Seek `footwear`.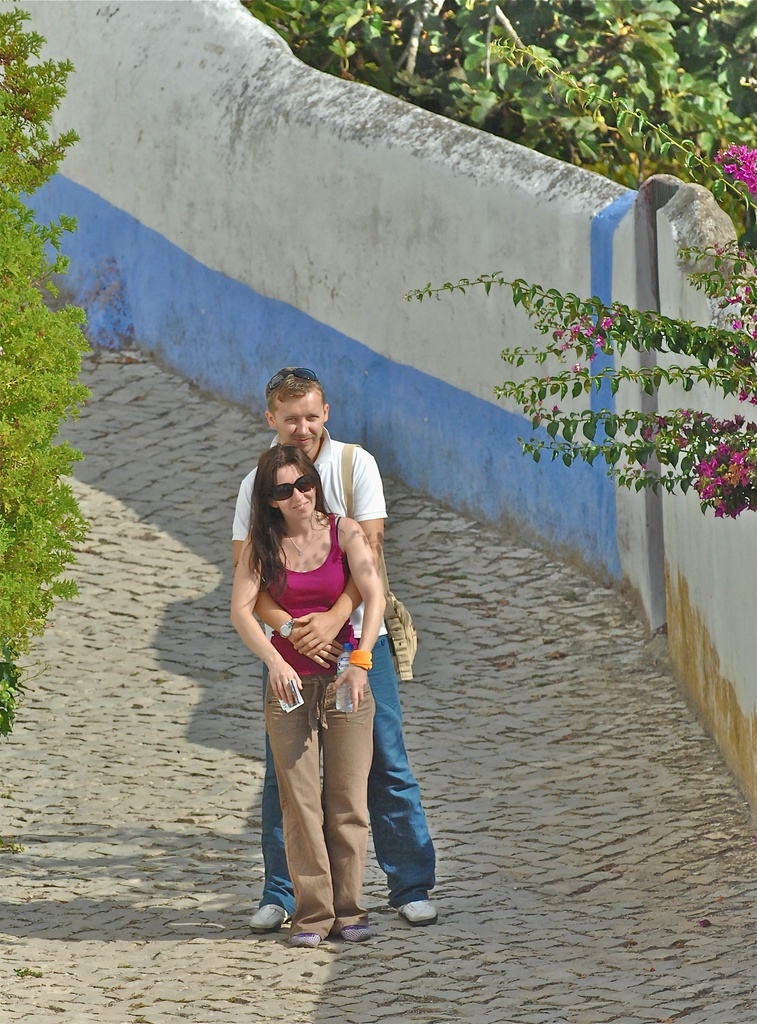
detection(291, 931, 319, 945).
